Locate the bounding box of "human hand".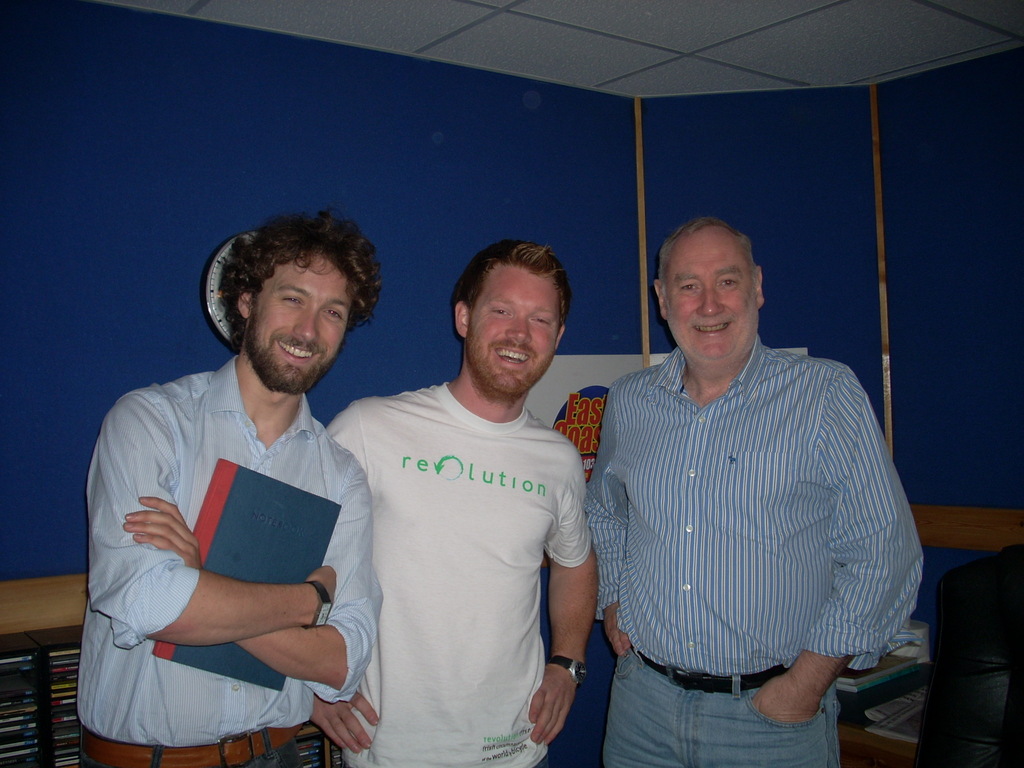
Bounding box: select_region(604, 602, 632, 659).
